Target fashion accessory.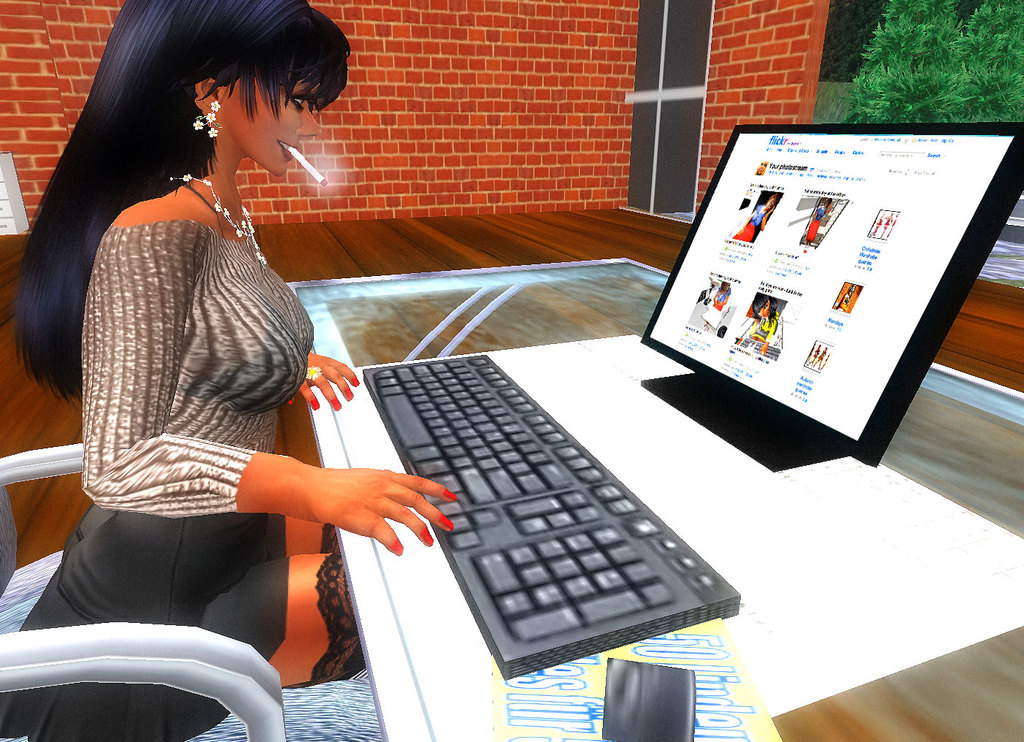
Target region: {"left": 293, "top": 554, "right": 366, "bottom": 686}.
